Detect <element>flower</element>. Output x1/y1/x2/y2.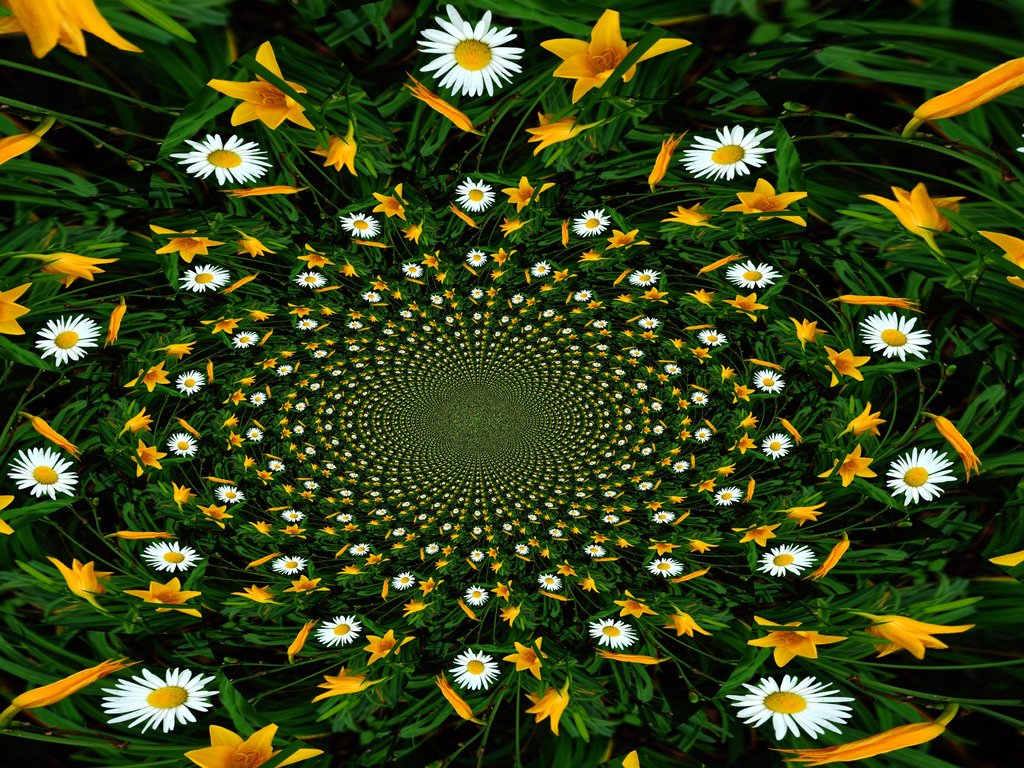
579/244/604/270.
